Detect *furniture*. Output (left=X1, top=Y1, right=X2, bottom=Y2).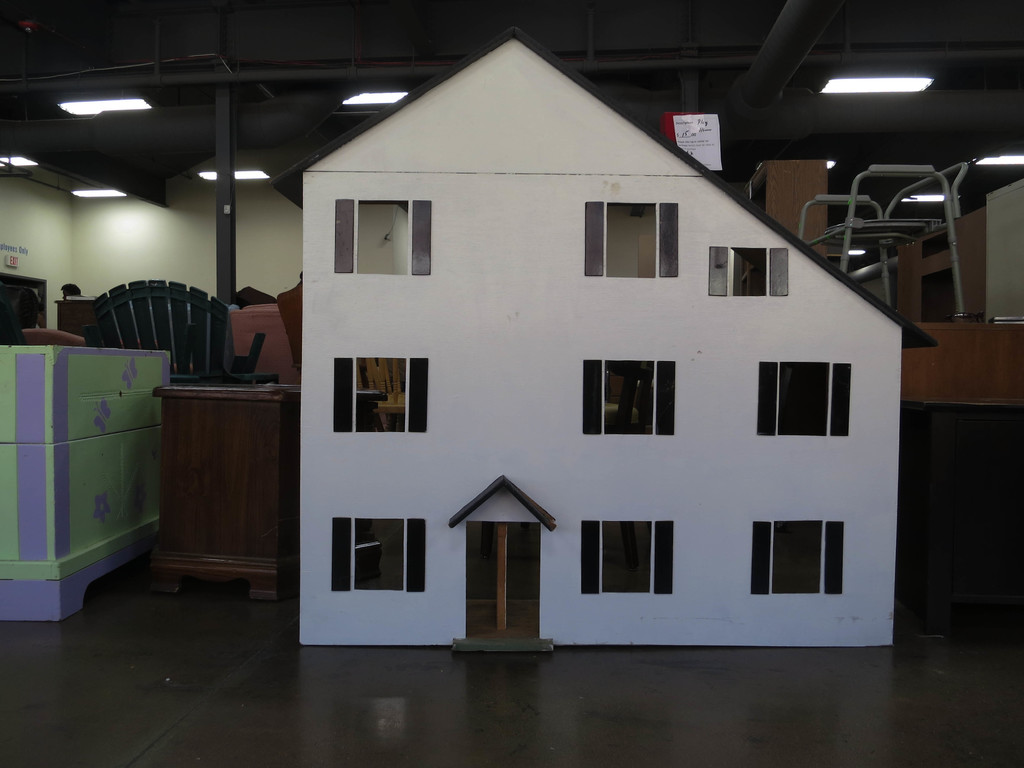
(left=54, top=296, right=93, bottom=340).
